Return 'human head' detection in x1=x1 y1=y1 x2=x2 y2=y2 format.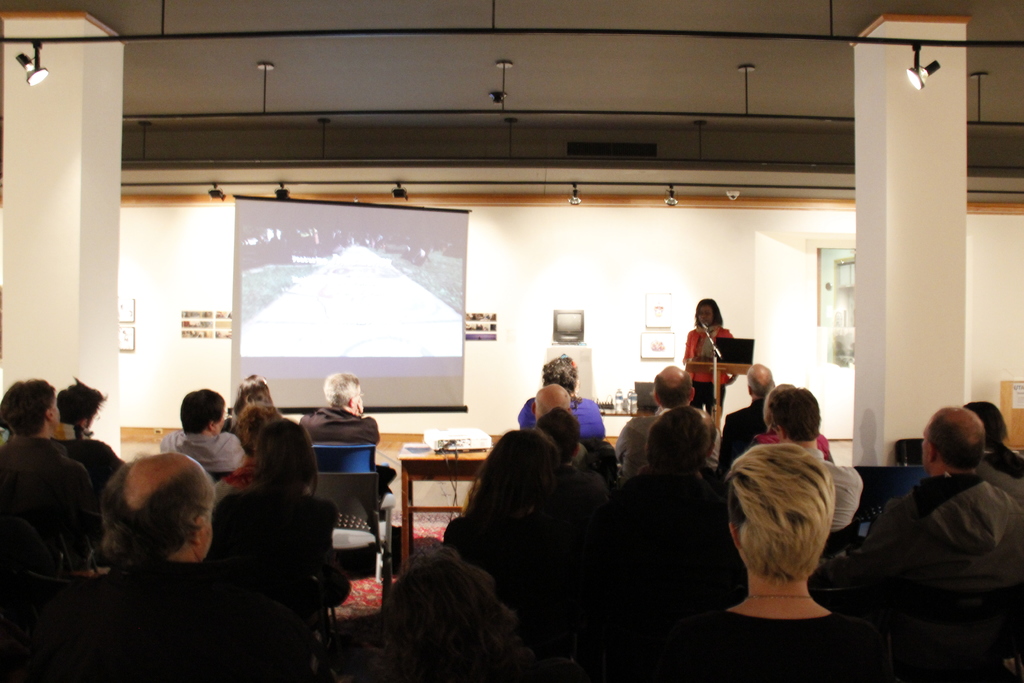
x1=648 y1=409 x2=710 y2=472.
